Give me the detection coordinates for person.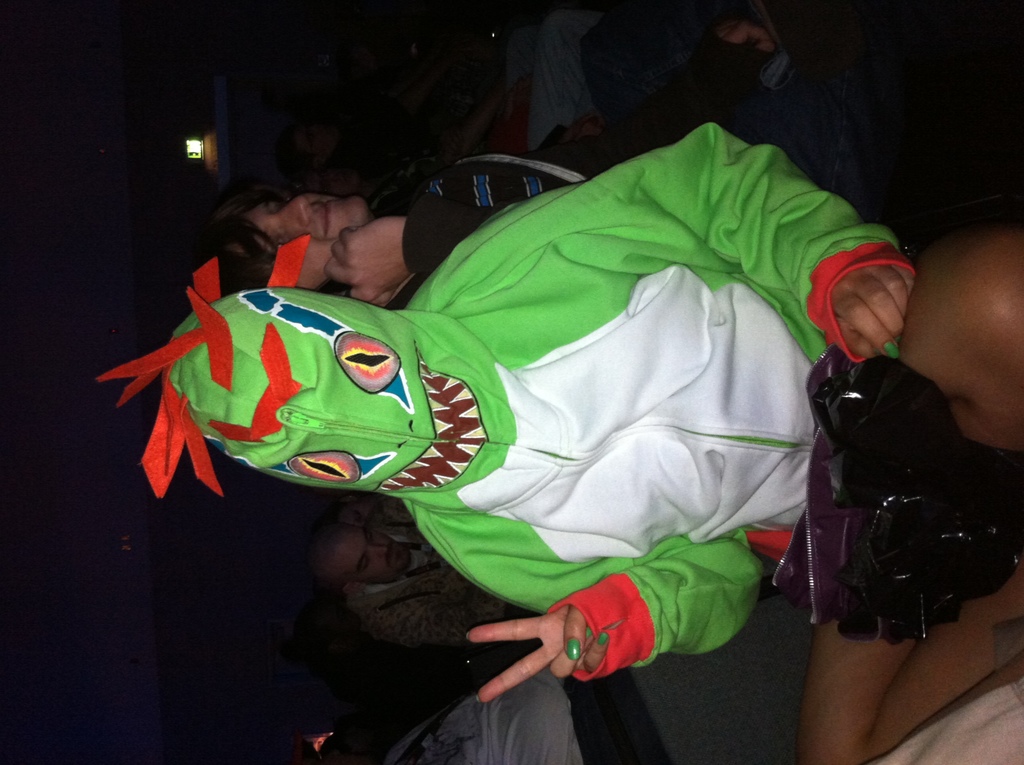
box=[150, 82, 883, 709].
